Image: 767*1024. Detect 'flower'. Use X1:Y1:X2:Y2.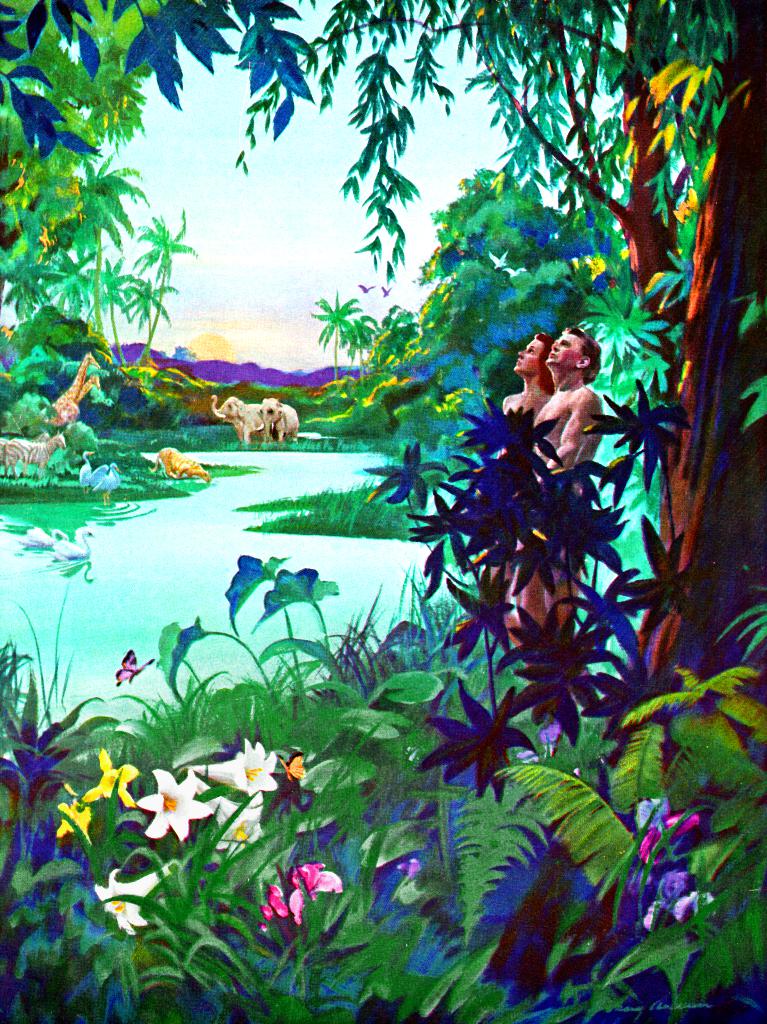
251:861:351:941.
